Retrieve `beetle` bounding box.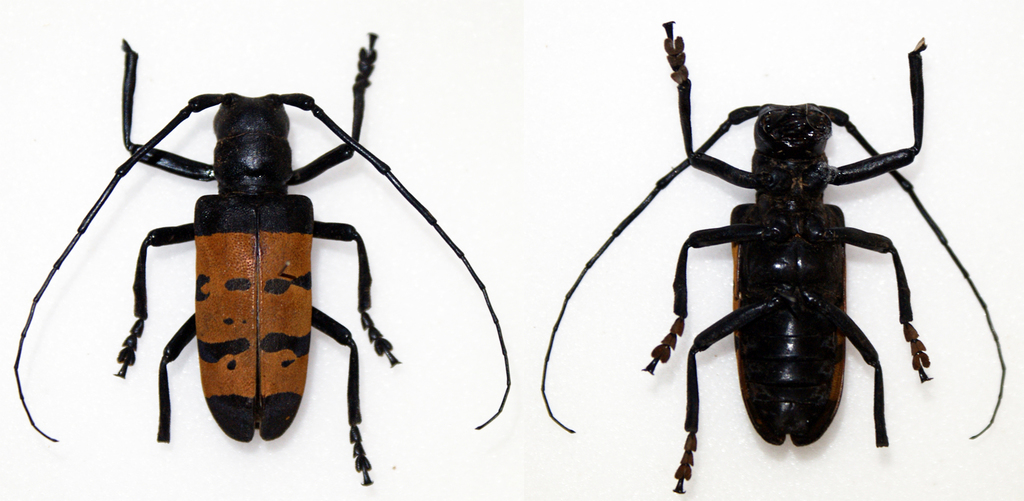
Bounding box: [543,20,1011,495].
